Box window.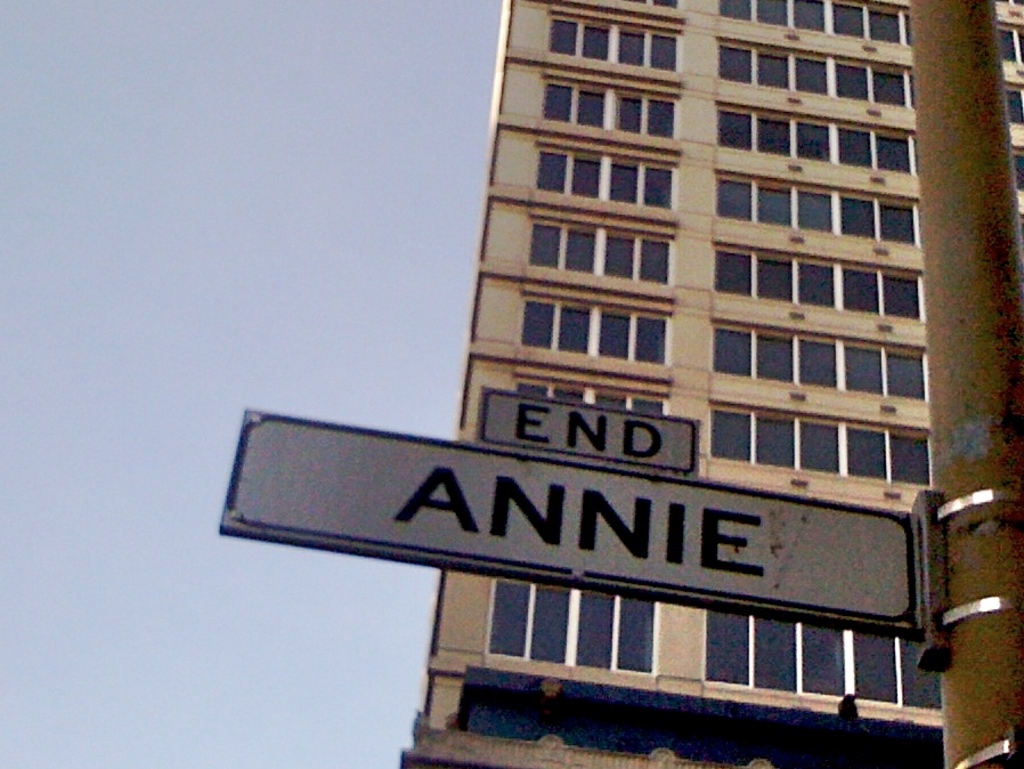
locate(761, 122, 788, 155).
